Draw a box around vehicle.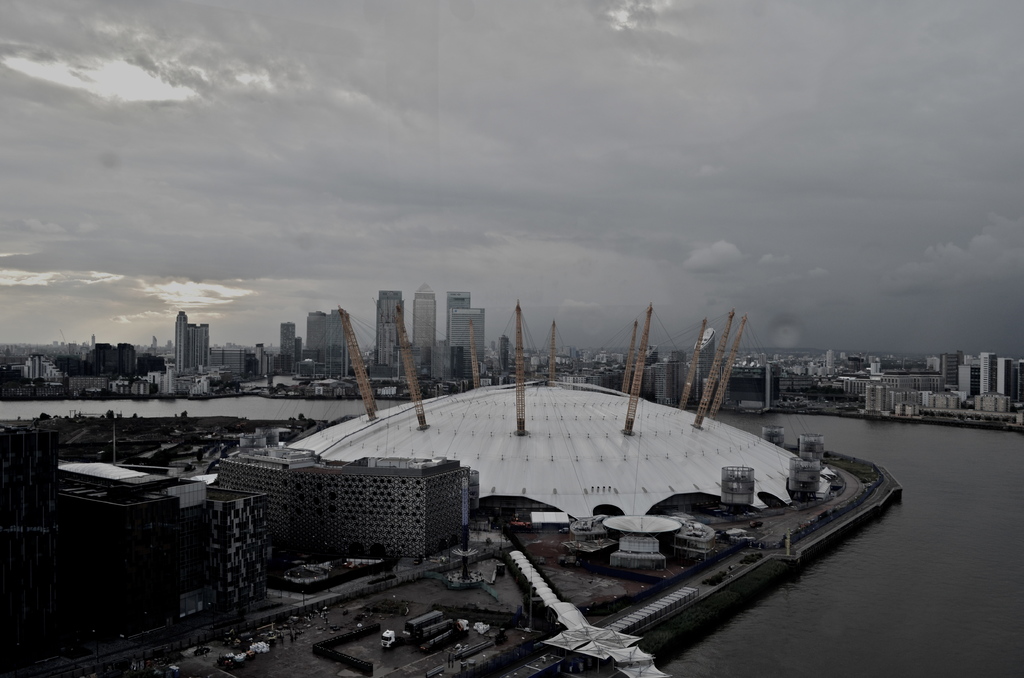
bbox=(213, 651, 238, 665).
